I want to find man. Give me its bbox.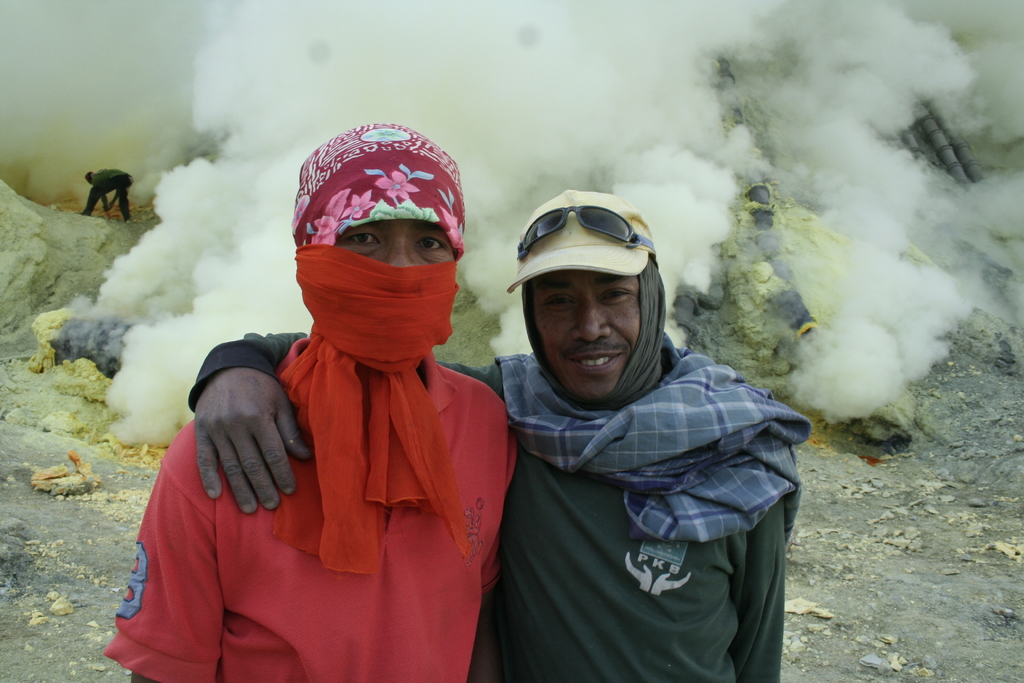
(99, 121, 521, 682).
